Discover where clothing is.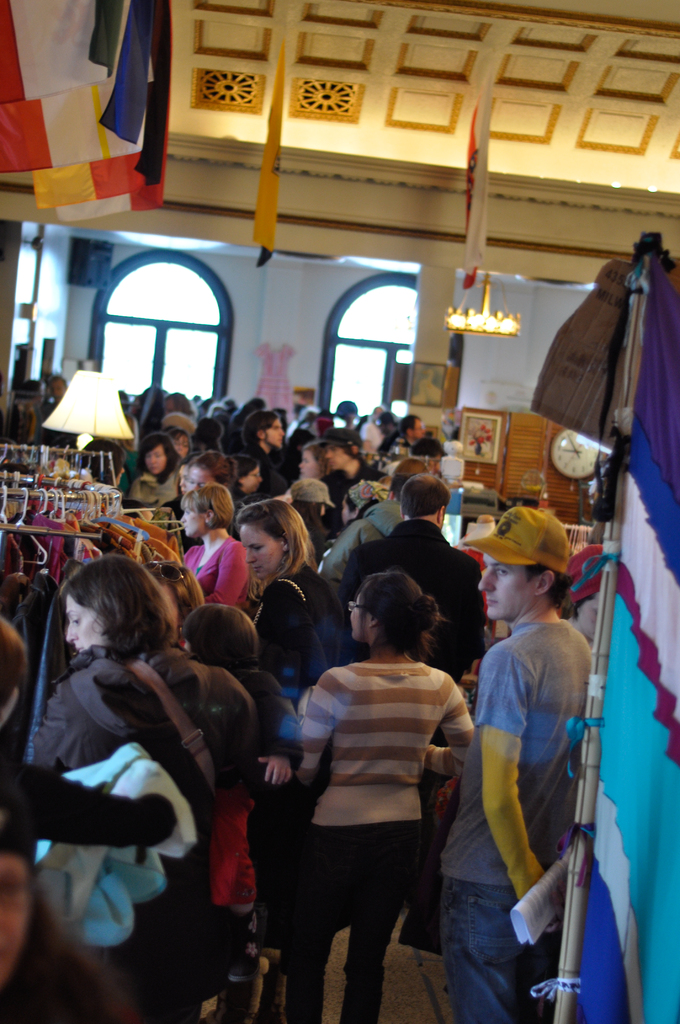
Discovered at Rect(469, 562, 606, 994).
